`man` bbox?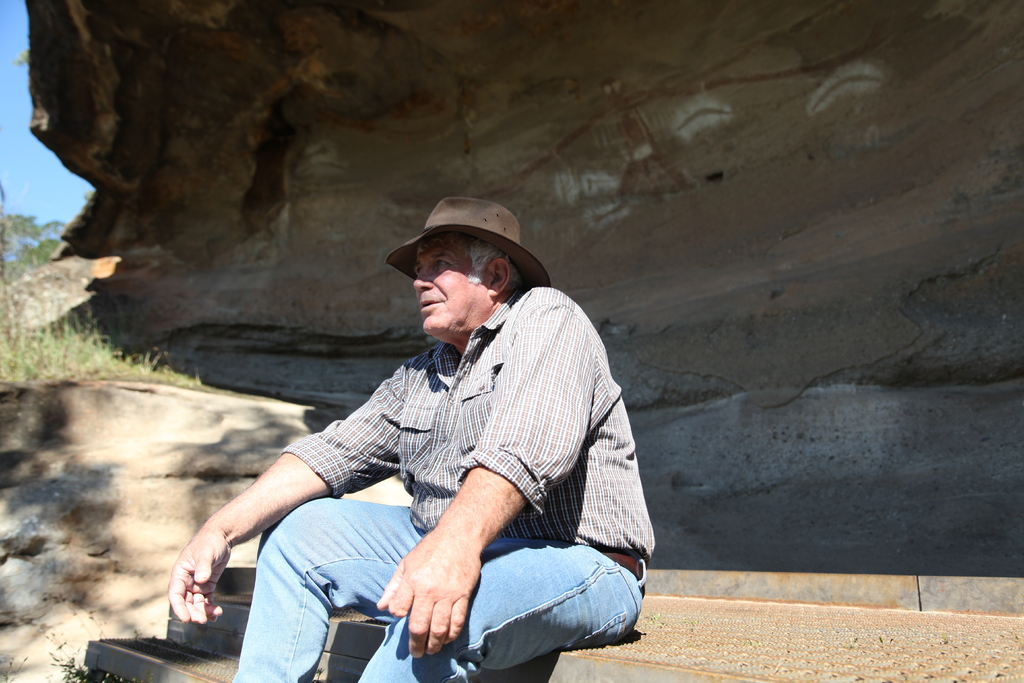
168/195/655/682
